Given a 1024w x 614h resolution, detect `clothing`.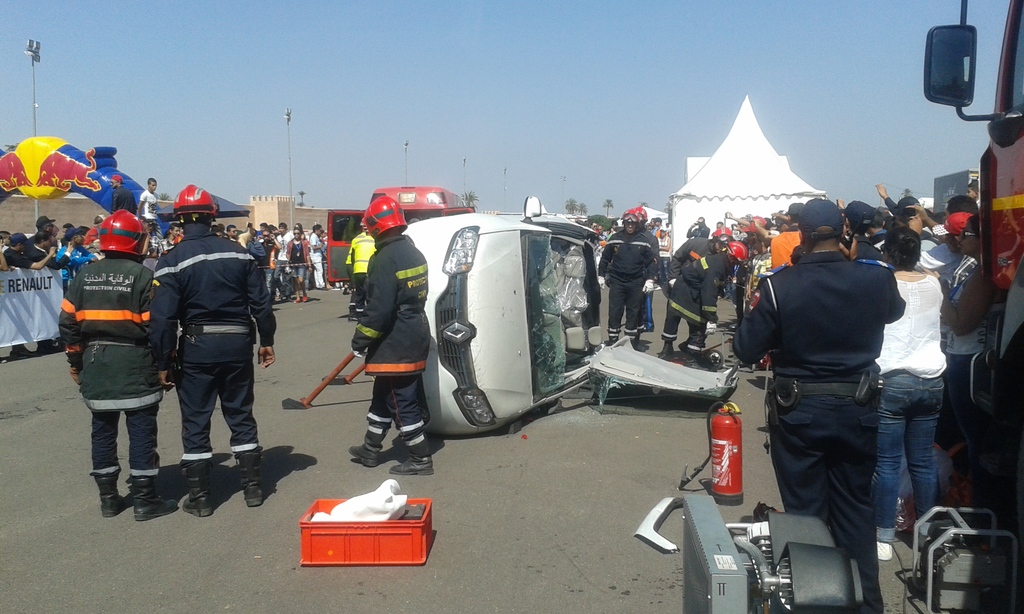
<bbox>776, 239, 796, 264</bbox>.
